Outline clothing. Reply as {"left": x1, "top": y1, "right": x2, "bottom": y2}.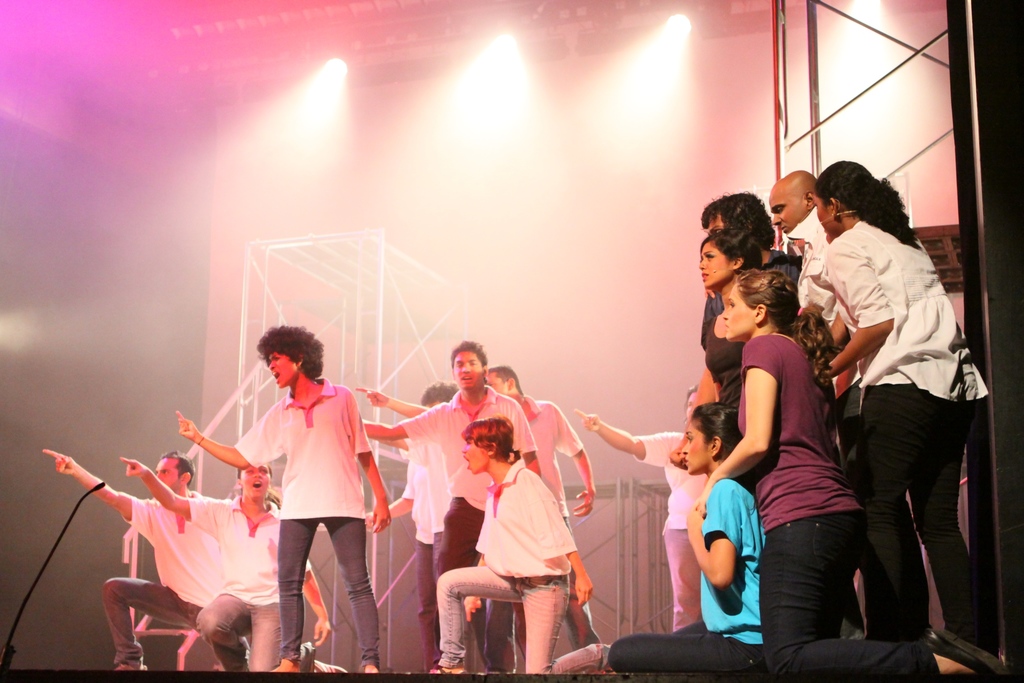
{"left": 603, "top": 475, "right": 788, "bottom": 682}.
